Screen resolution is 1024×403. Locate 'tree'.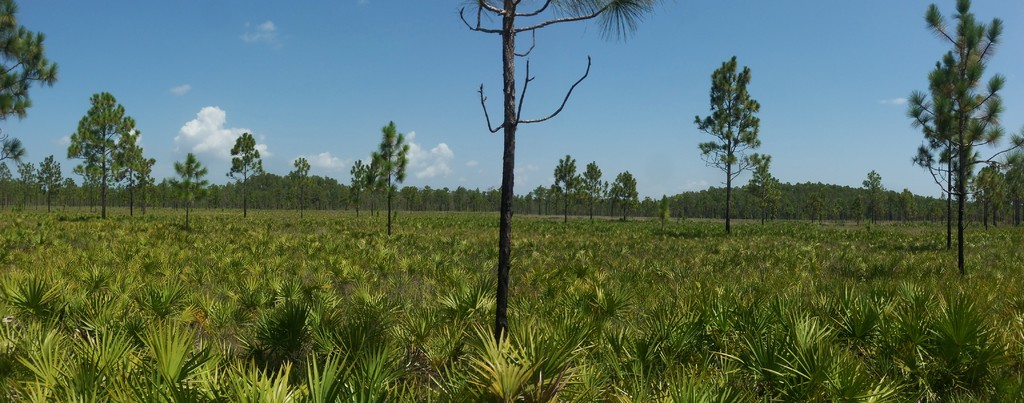
[left=975, top=132, right=1023, bottom=236].
